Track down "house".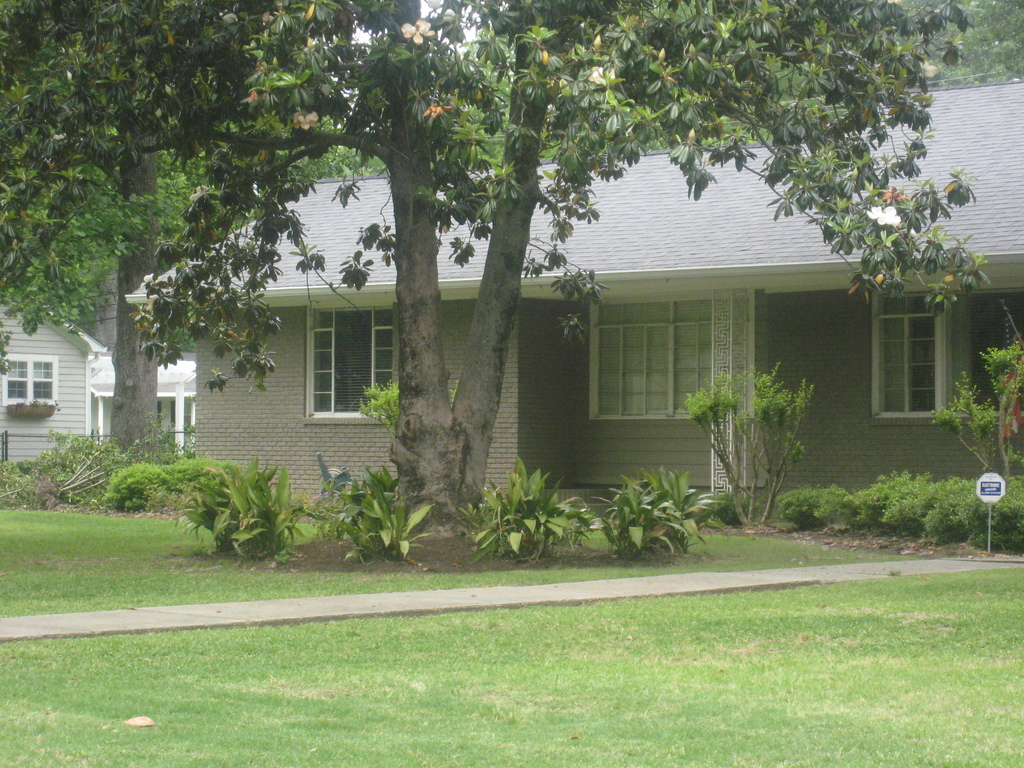
Tracked to bbox=(67, 51, 979, 575).
